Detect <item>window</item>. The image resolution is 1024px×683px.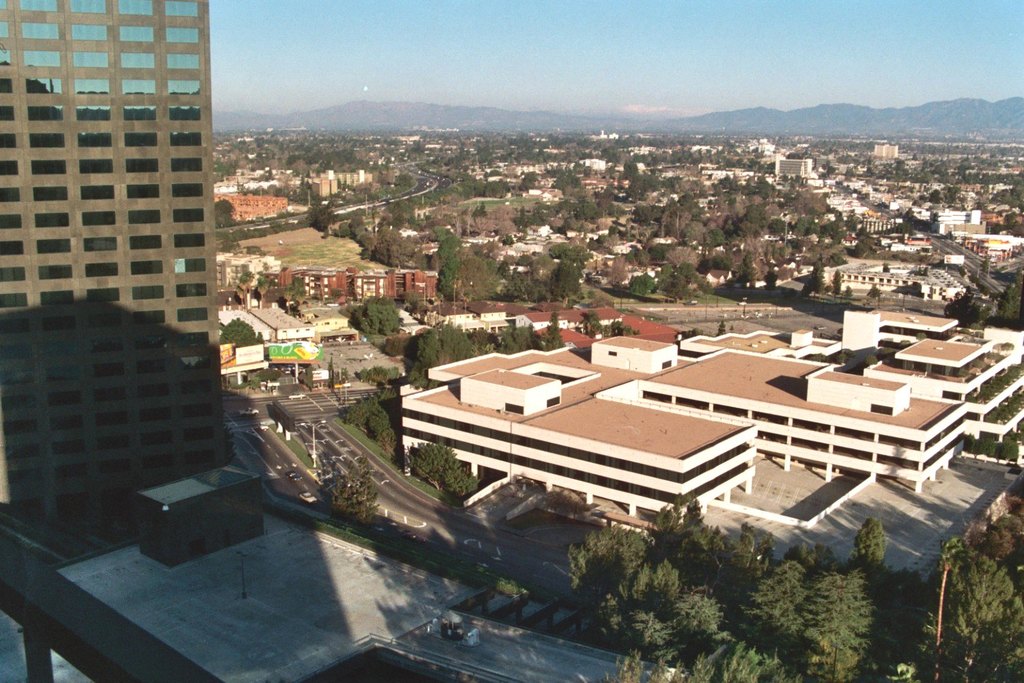
x1=38 y1=316 x2=76 y2=333.
